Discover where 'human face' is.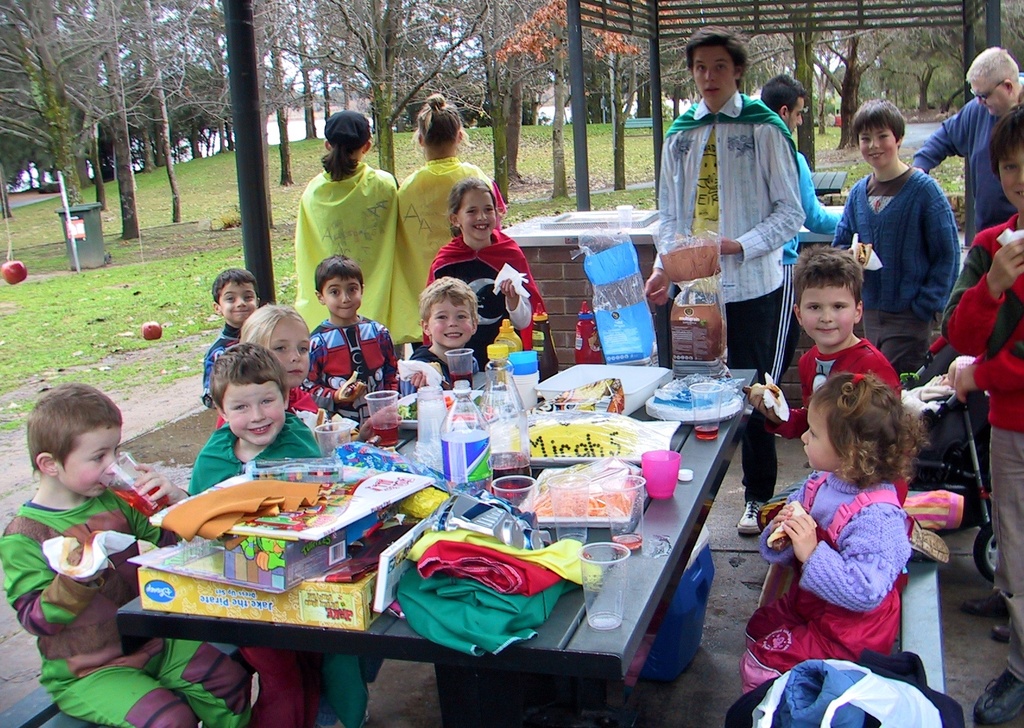
Discovered at x1=785, y1=93, x2=809, y2=129.
